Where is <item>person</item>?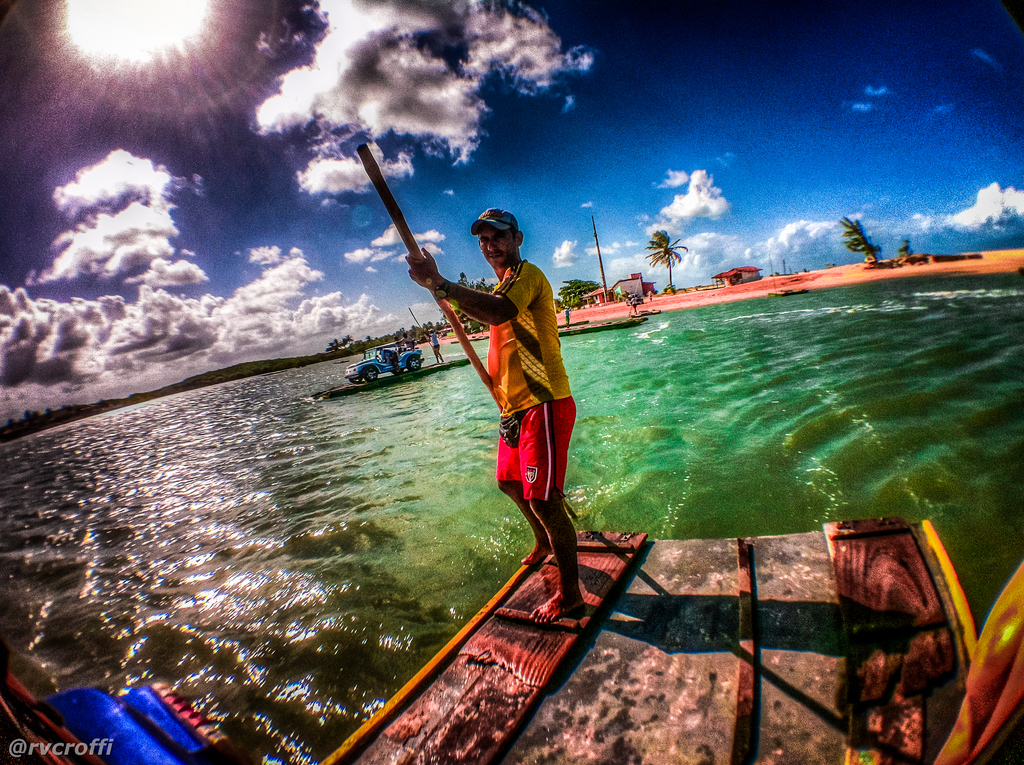
394/330/416/350.
